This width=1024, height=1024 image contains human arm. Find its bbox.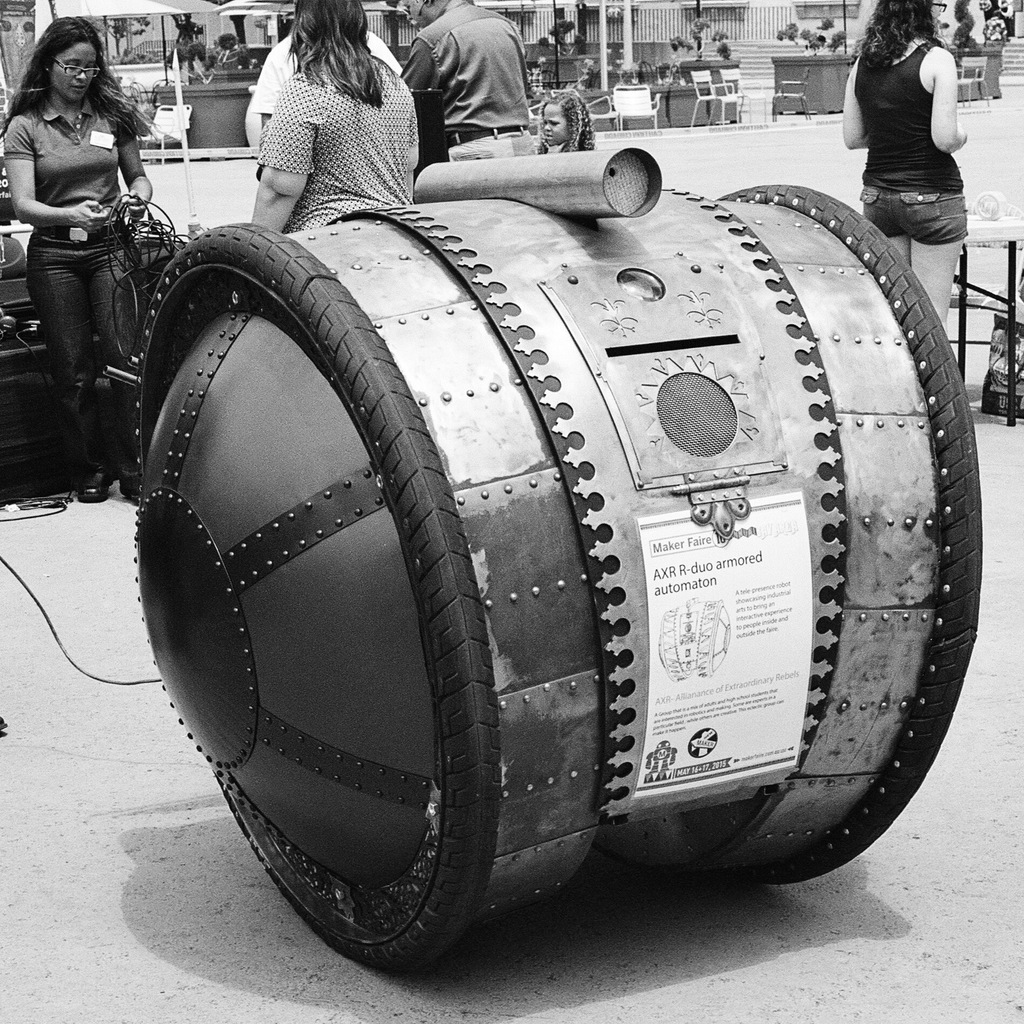
{"x1": 400, "y1": 33, "x2": 447, "y2": 99}.
